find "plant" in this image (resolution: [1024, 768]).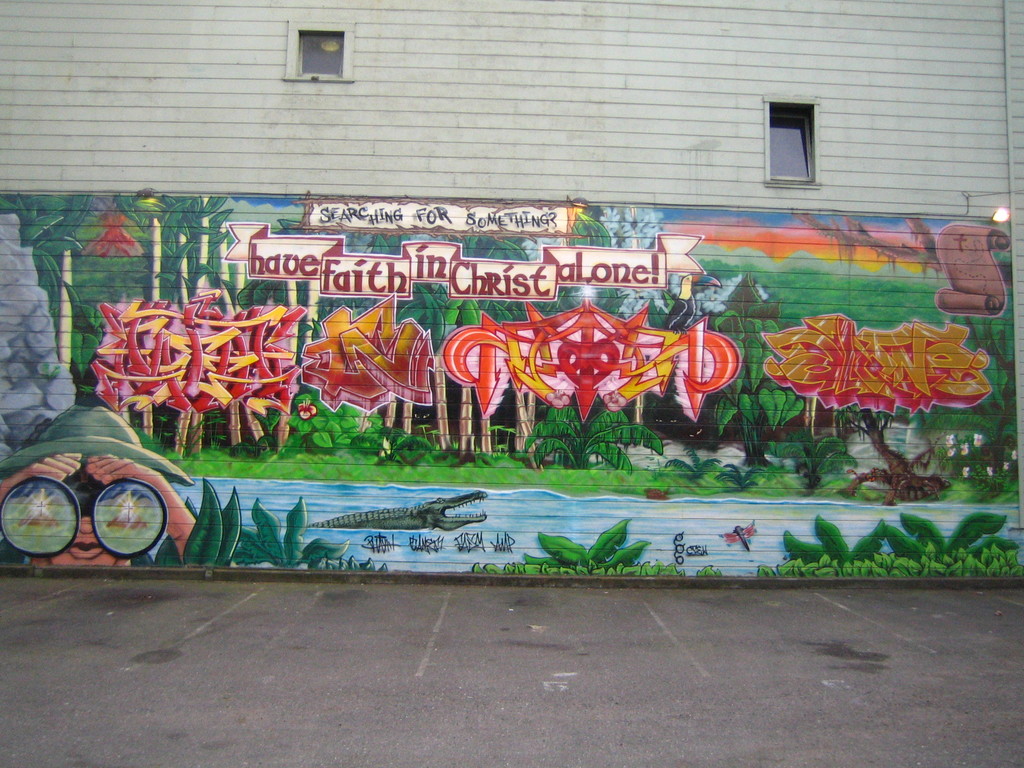
<bbox>783, 515, 886, 563</bbox>.
